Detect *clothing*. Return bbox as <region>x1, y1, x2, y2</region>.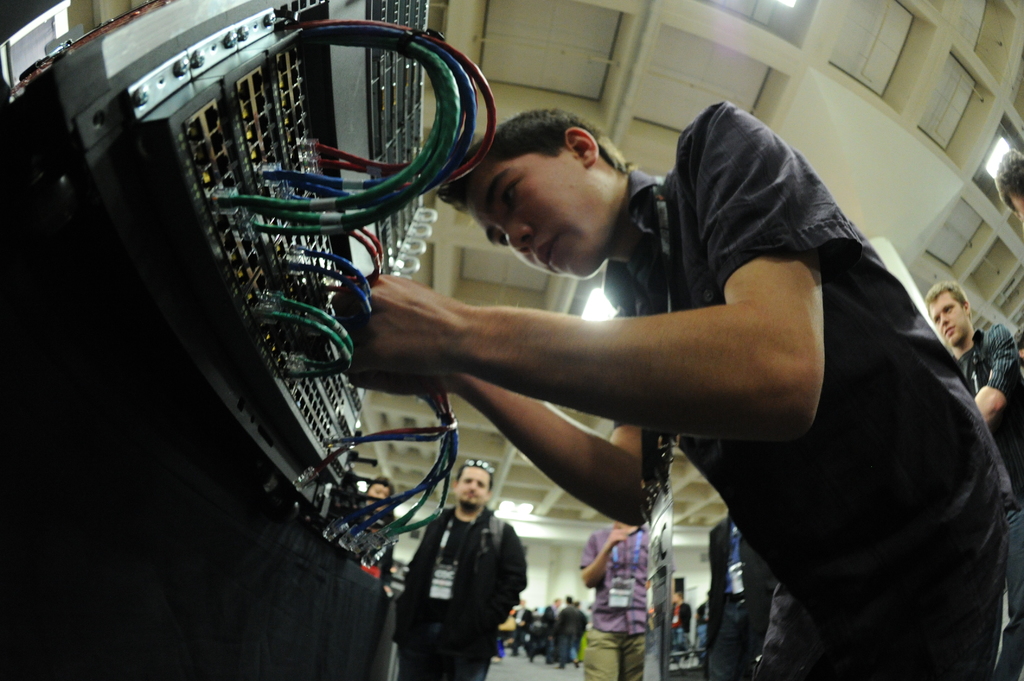
<region>942, 301, 1023, 527</region>.
